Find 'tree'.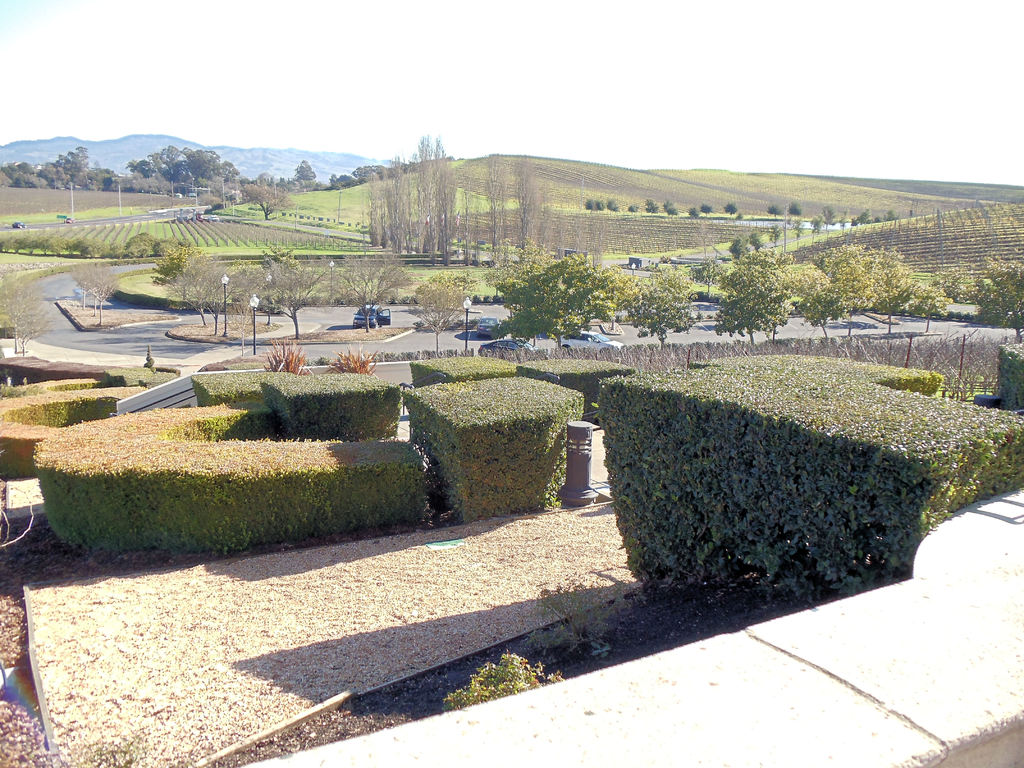
BBox(241, 180, 297, 219).
